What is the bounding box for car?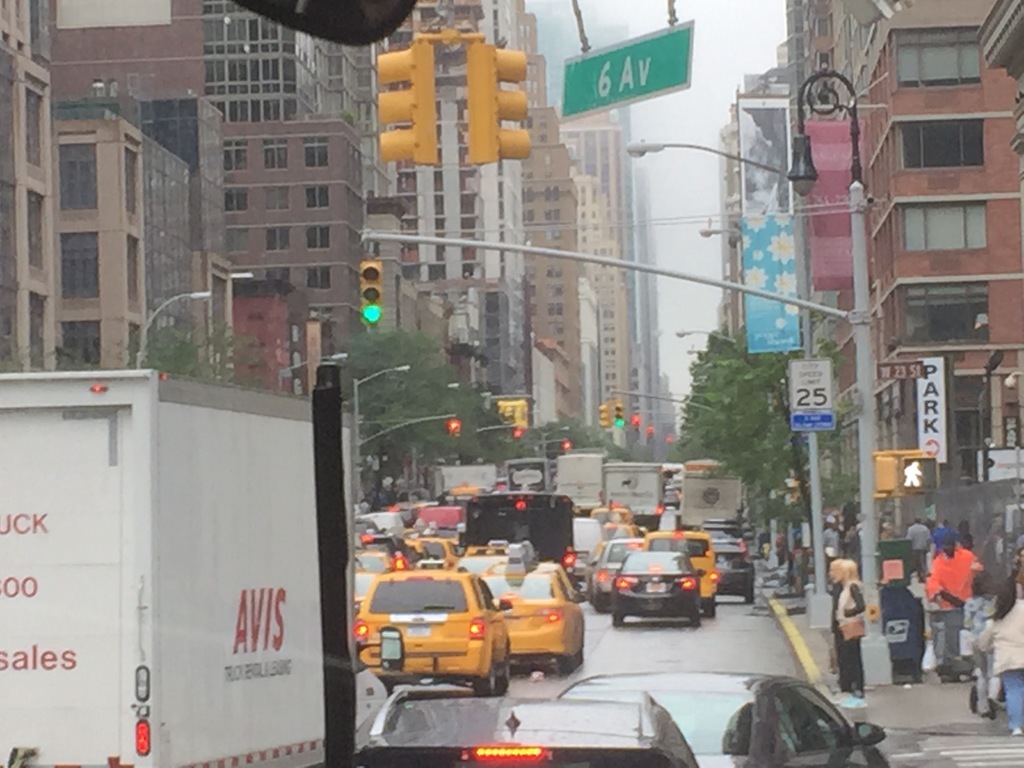
x1=344, y1=534, x2=413, y2=607.
